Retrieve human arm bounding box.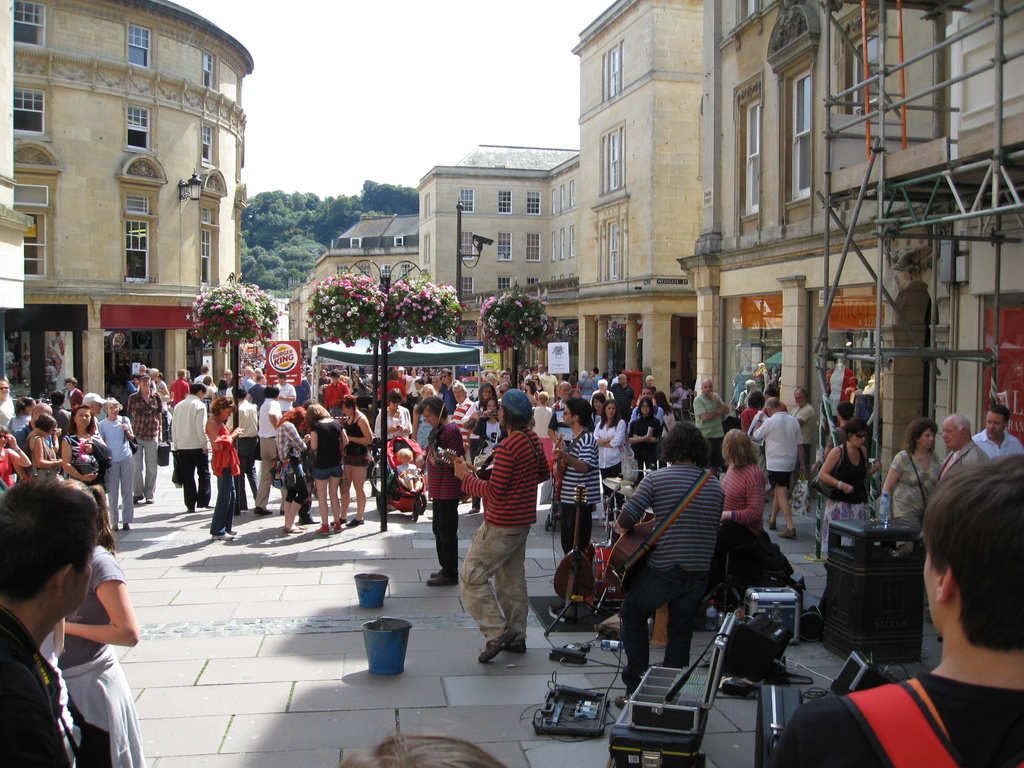
Bounding box: bbox(396, 412, 412, 437).
